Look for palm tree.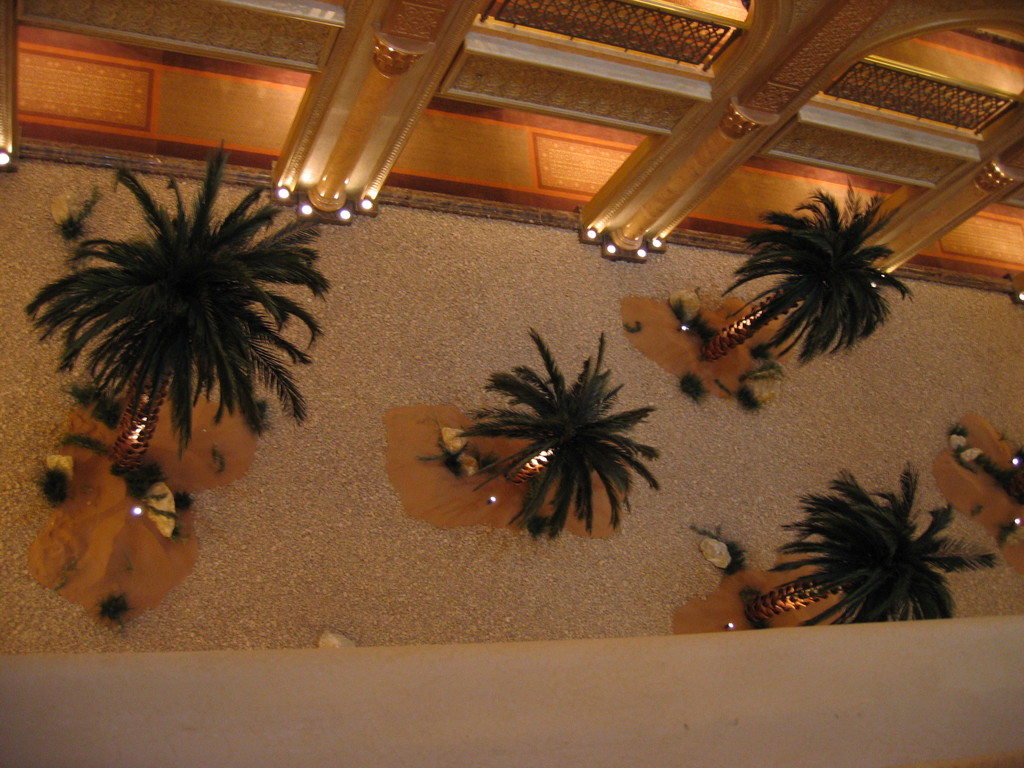
Found: x1=702 y1=164 x2=918 y2=364.
